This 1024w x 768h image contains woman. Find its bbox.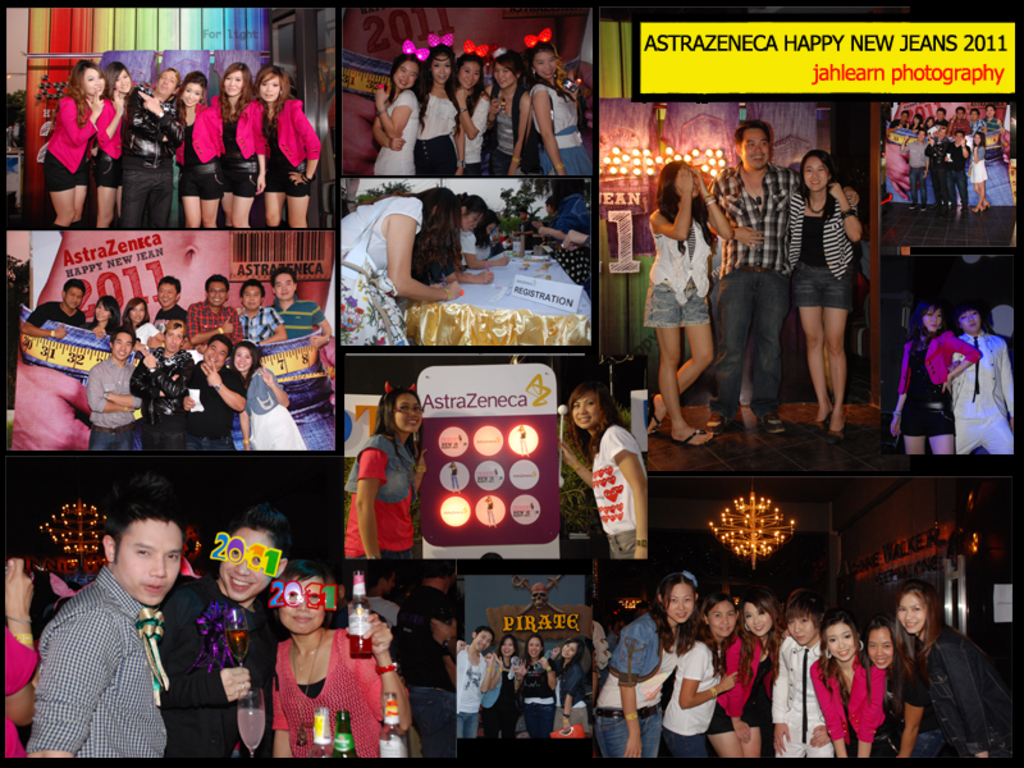
(787,147,861,440).
